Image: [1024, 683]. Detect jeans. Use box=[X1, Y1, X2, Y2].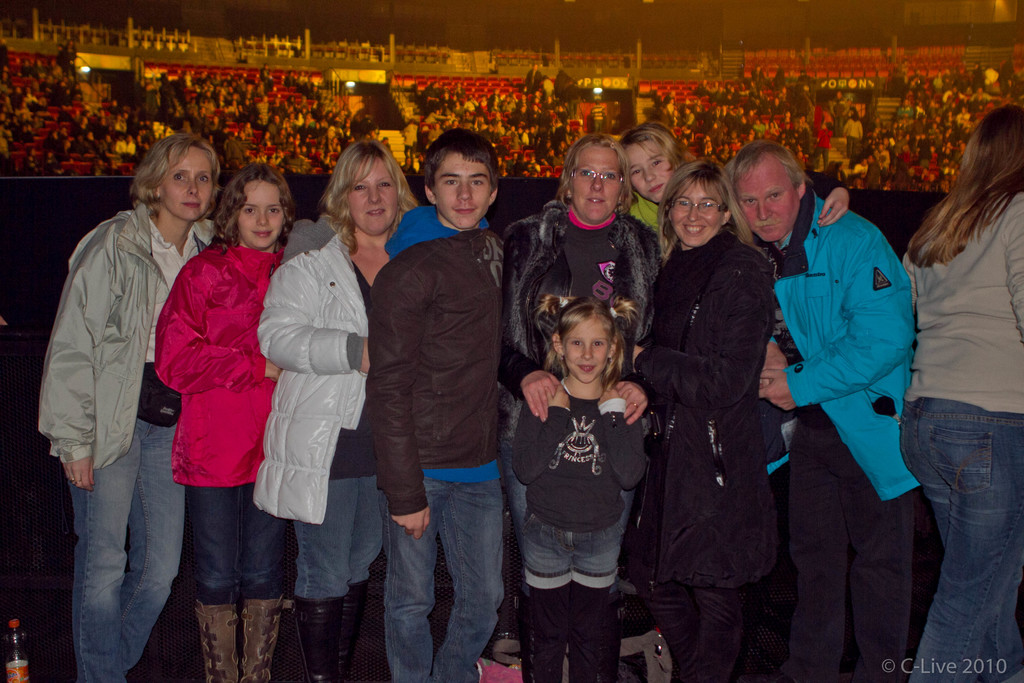
box=[65, 415, 183, 682].
